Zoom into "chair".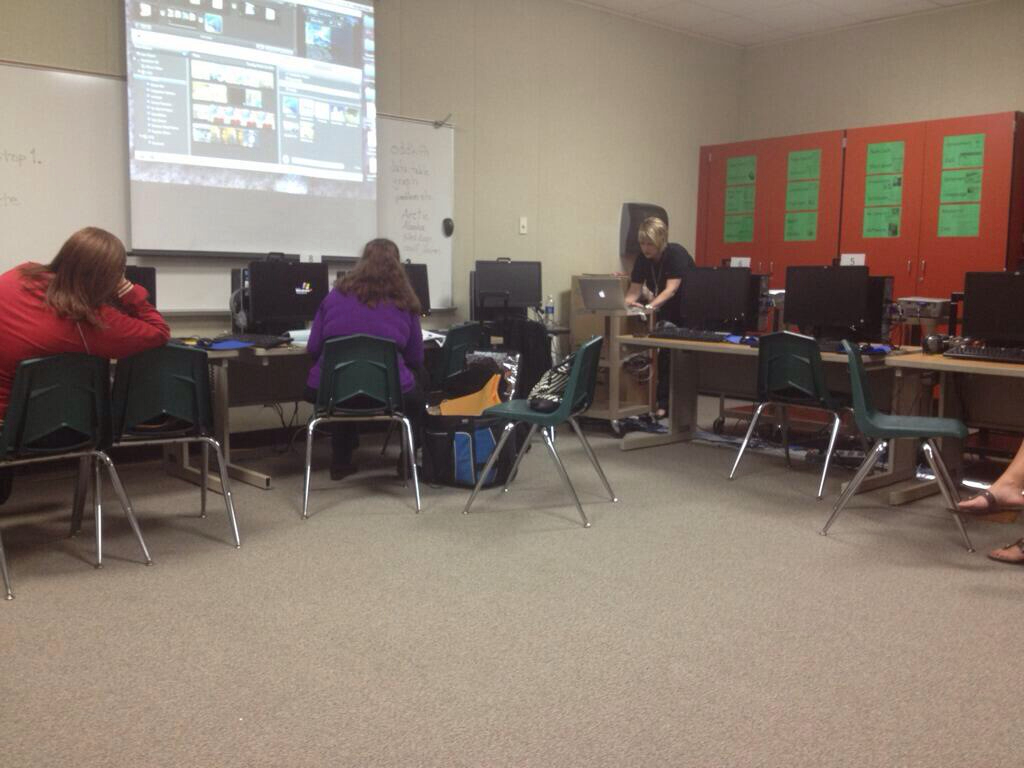
Zoom target: [726,330,880,499].
